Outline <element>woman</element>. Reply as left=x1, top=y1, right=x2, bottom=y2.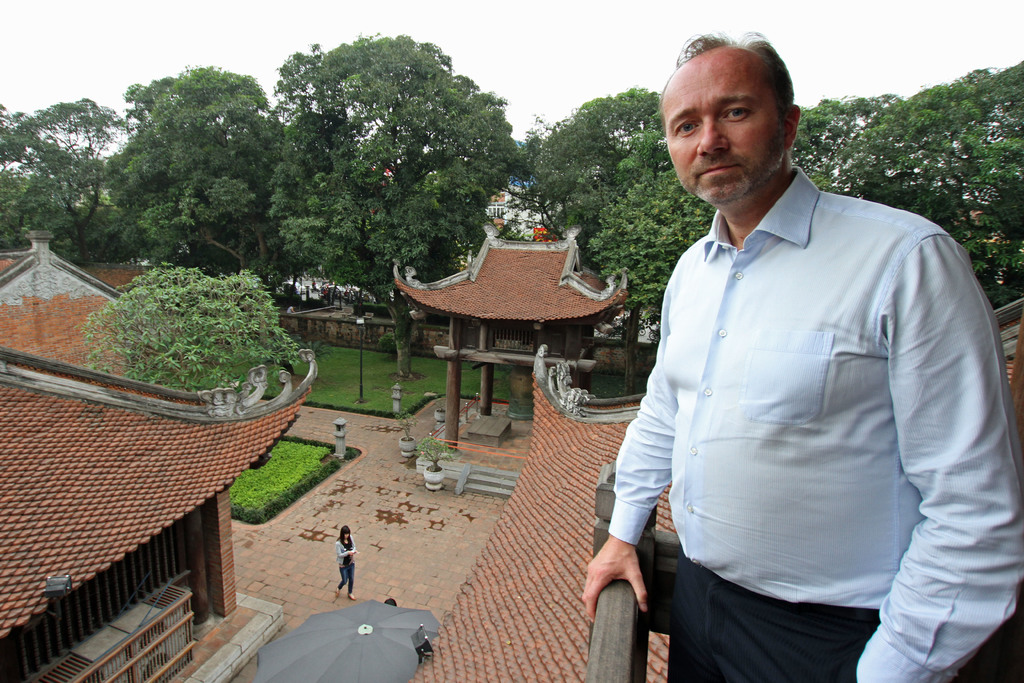
left=335, top=527, right=358, bottom=602.
